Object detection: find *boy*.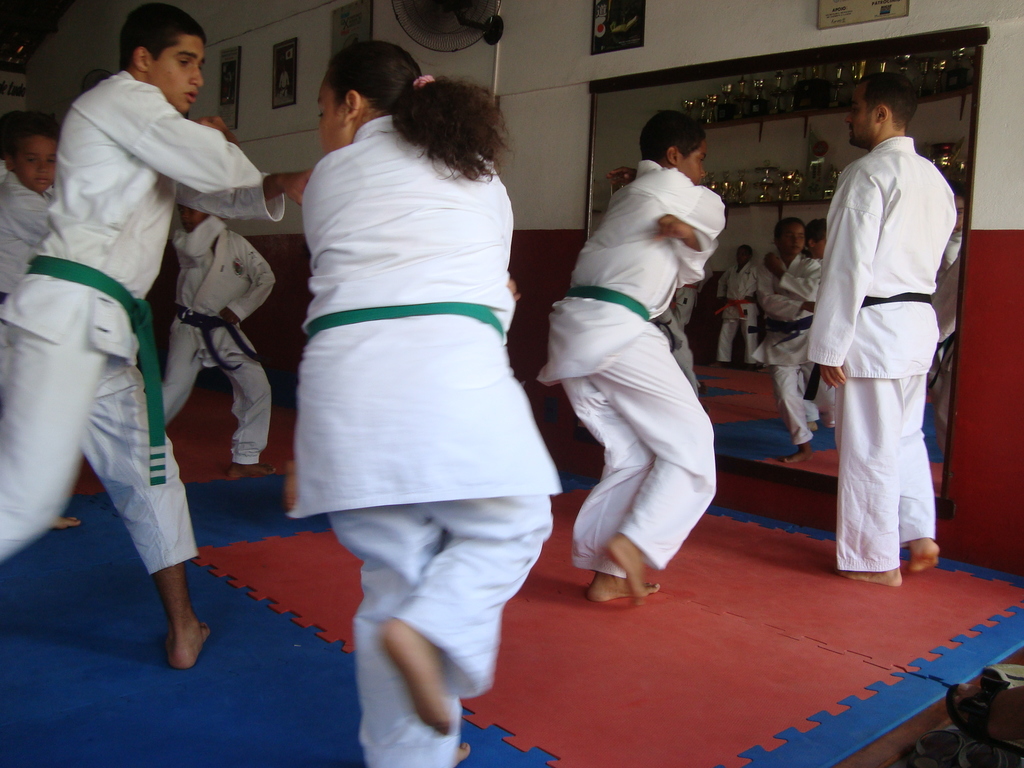
left=158, top=209, right=273, bottom=473.
